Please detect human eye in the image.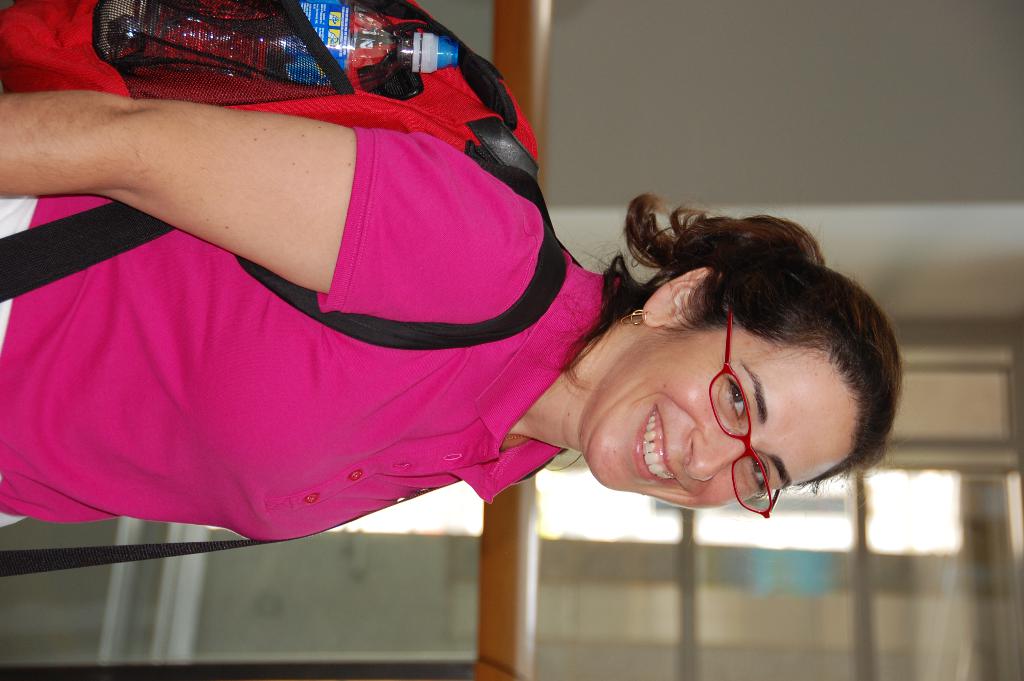
BBox(717, 379, 758, 414).
